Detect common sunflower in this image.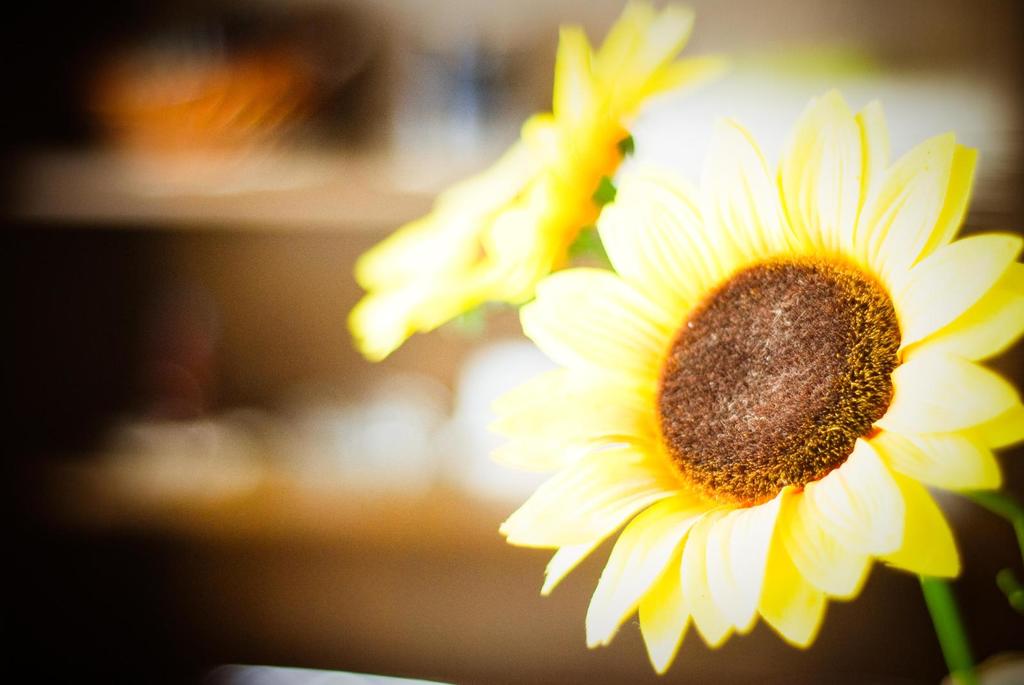
Detection: pyautogui.locateOnScreen(477, 91, 1023, 675).
